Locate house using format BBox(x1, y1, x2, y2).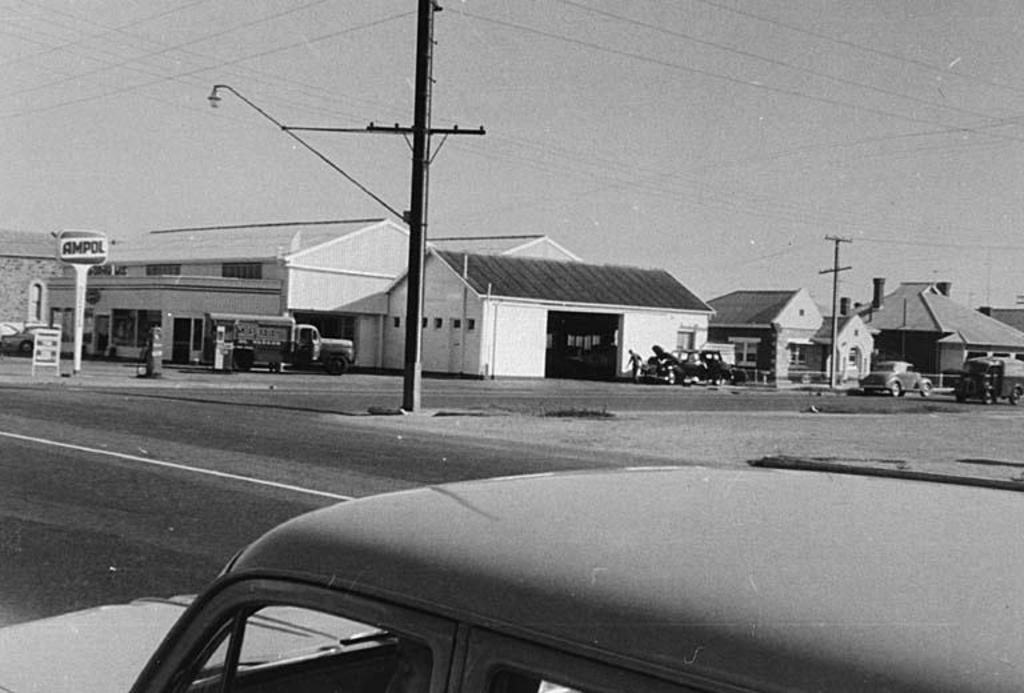
BBox(77, 201, 444, 365).
